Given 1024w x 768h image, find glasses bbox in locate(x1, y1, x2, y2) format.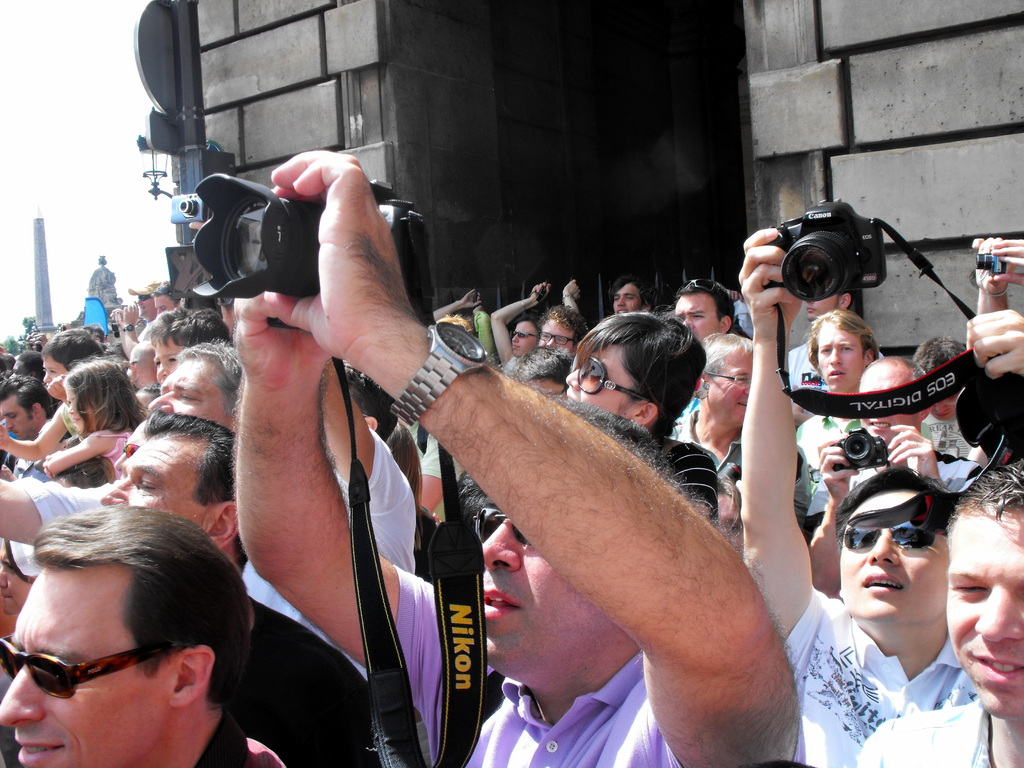
locate(540, 328, 575, 348).
